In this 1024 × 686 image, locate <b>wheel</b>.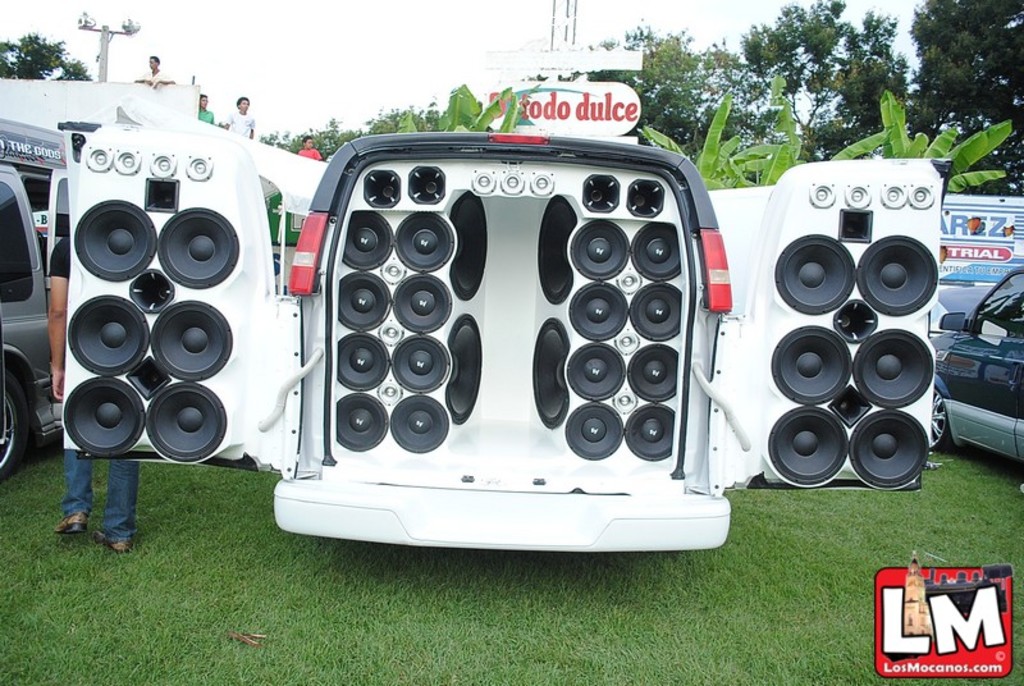
Bounding box: left=927, top=385, right=950, bottom=451.
